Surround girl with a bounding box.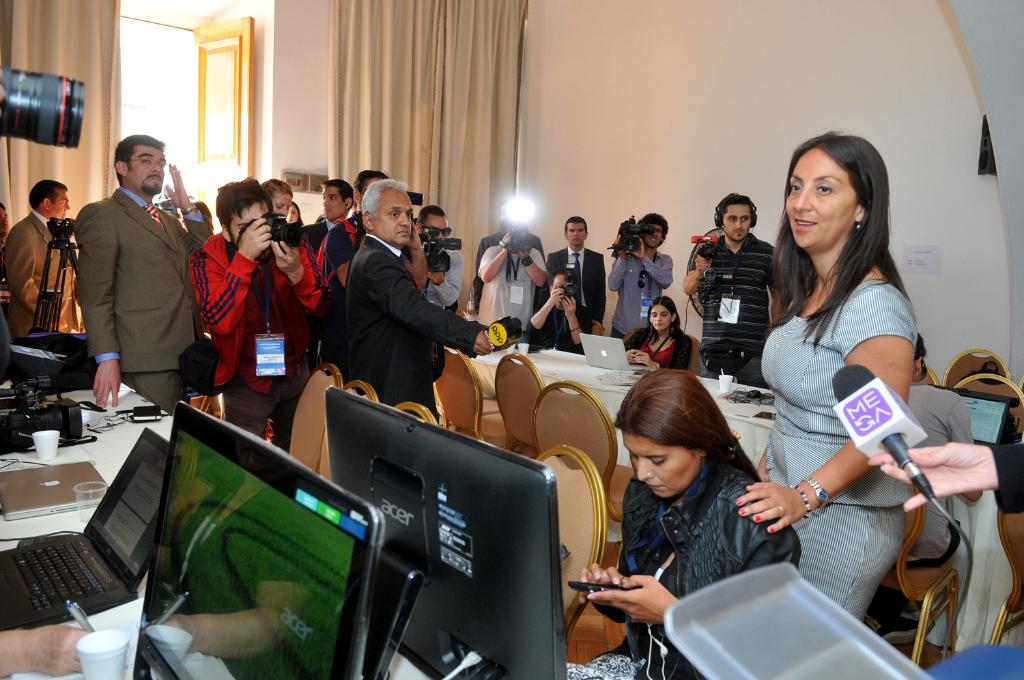
(261,175,297,221).
